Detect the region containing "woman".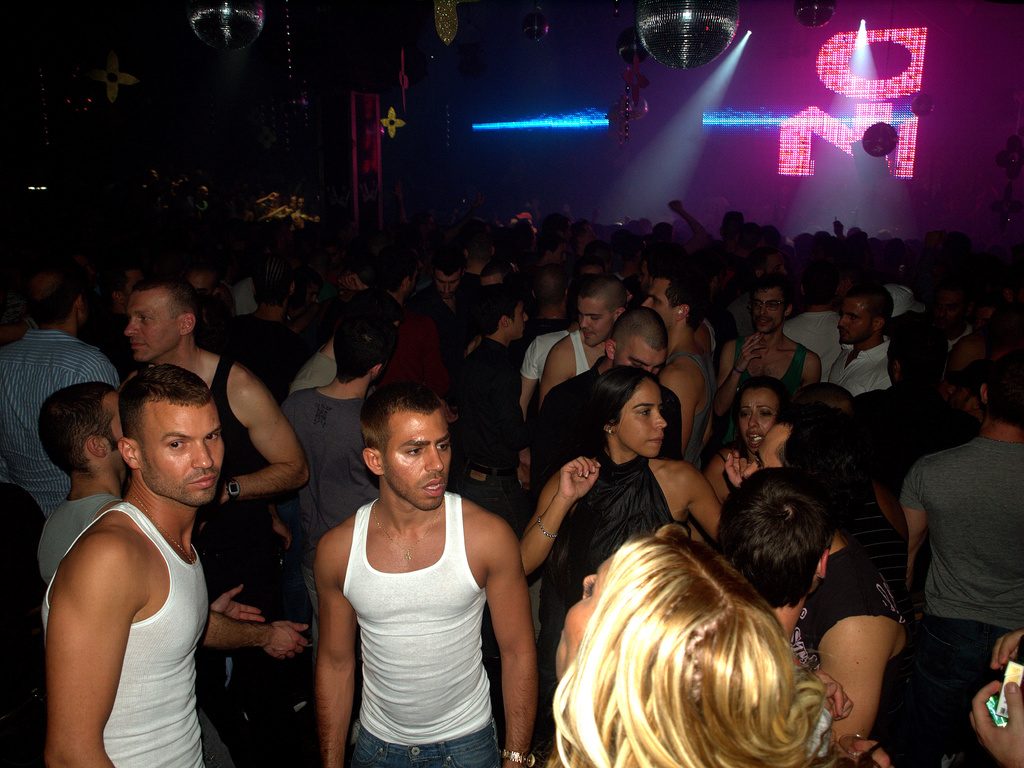
703 377 789 501.
